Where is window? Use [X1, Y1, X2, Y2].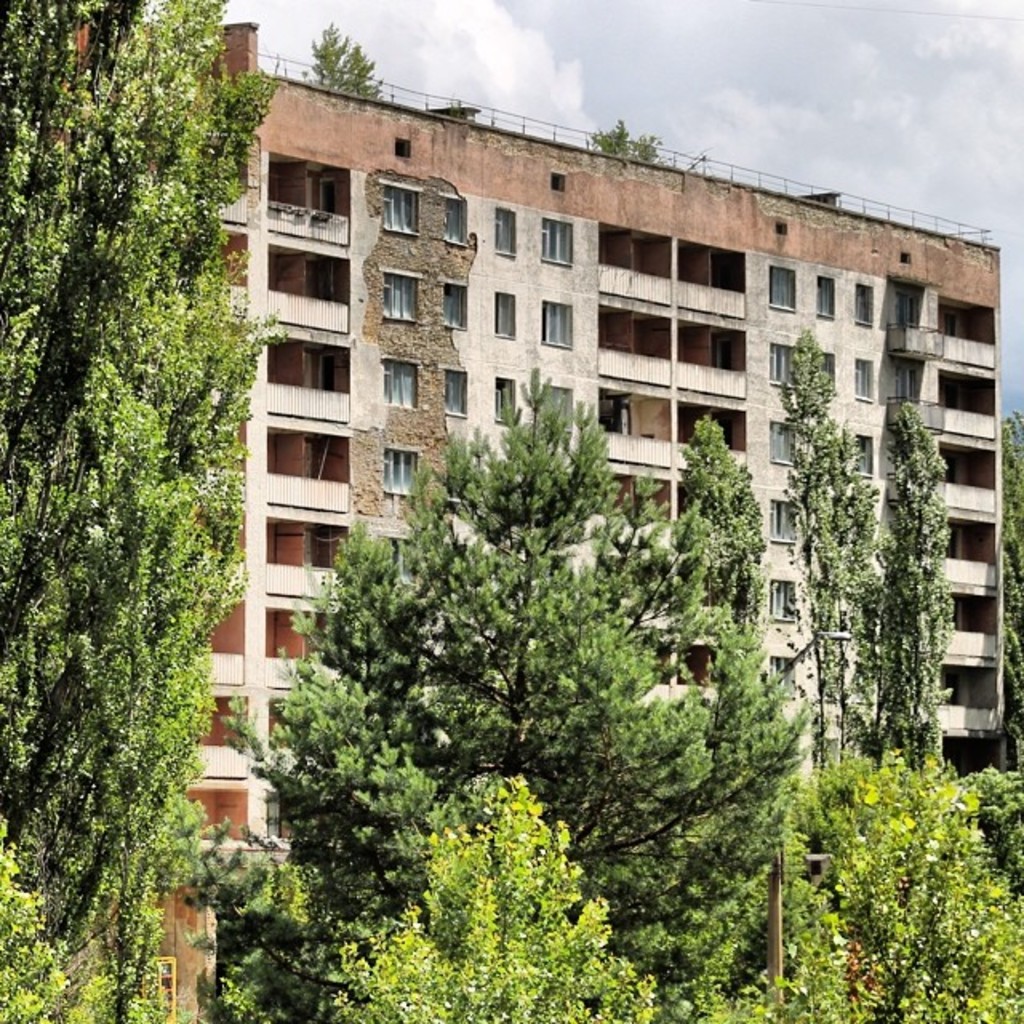
[854, 285, 885, 331].
